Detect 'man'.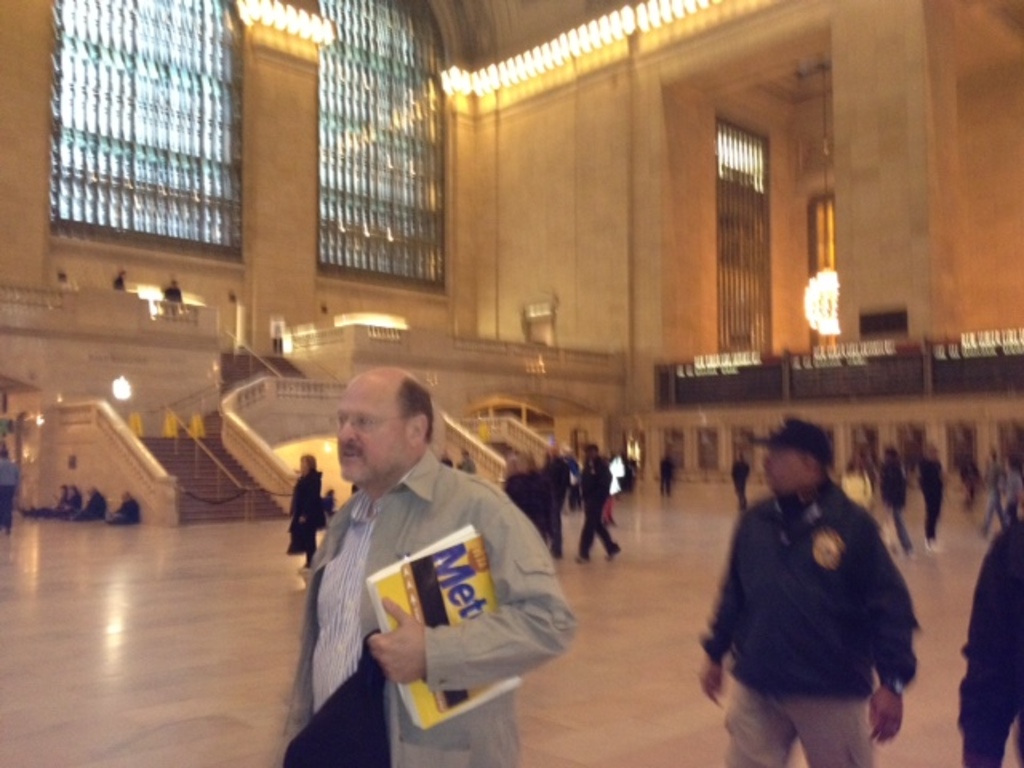
Detected at locate(882, 450, 915, 544).
